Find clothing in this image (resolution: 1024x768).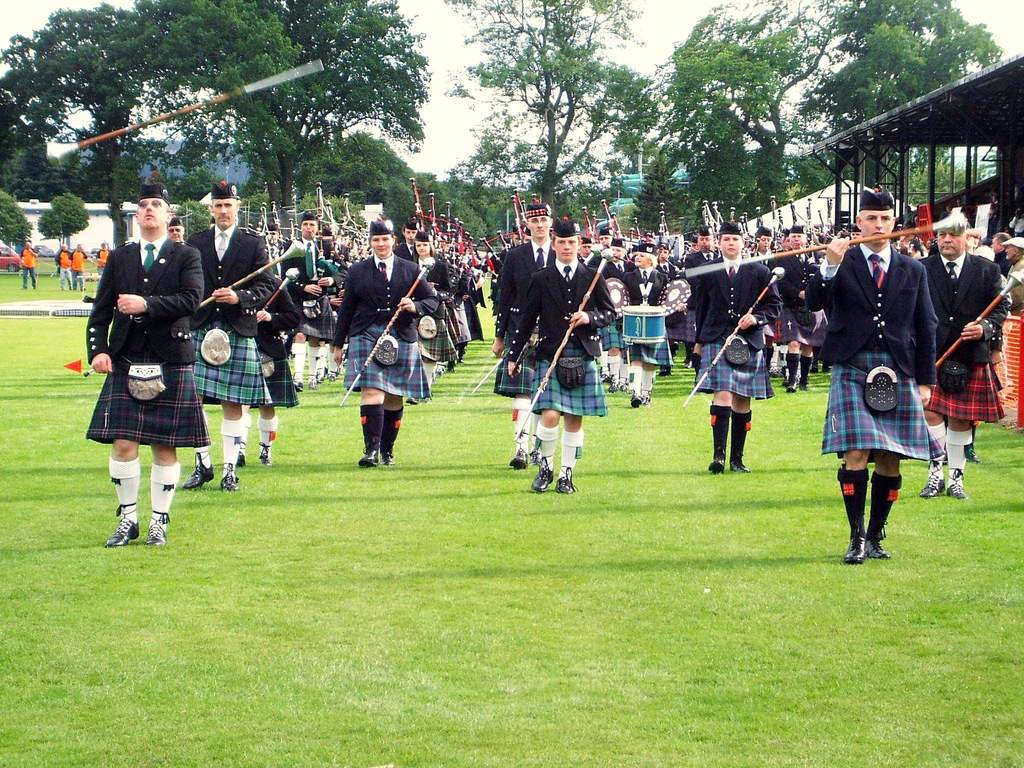
(x1=93, y1=241, x2=209, y2=488).
